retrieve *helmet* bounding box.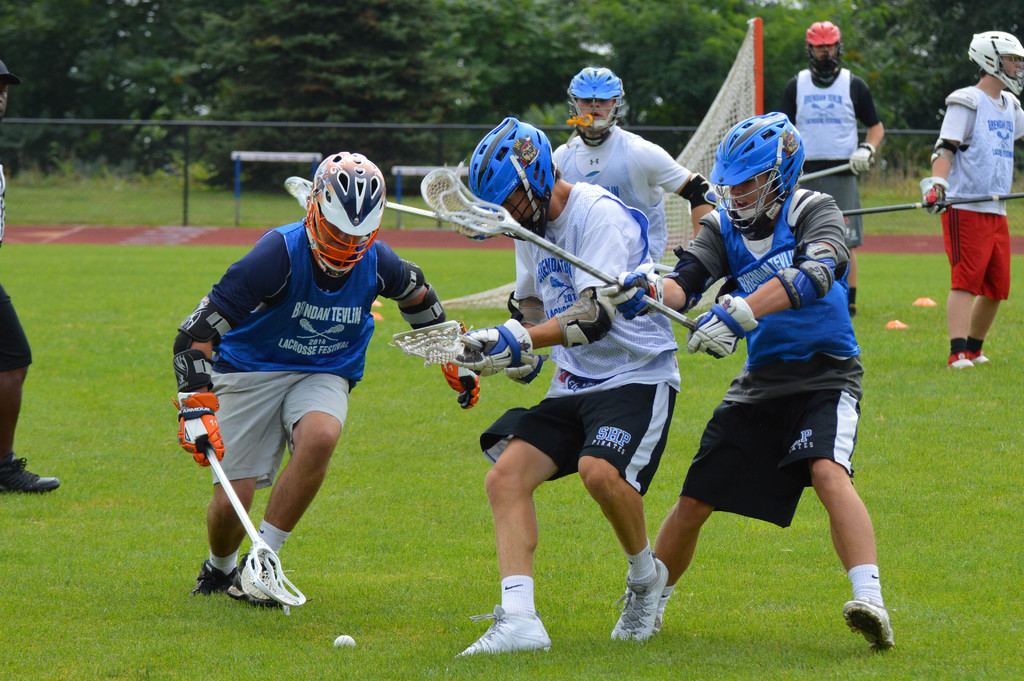
Bounding box: <bbox>713, 107, 803, 229</bbox>.
